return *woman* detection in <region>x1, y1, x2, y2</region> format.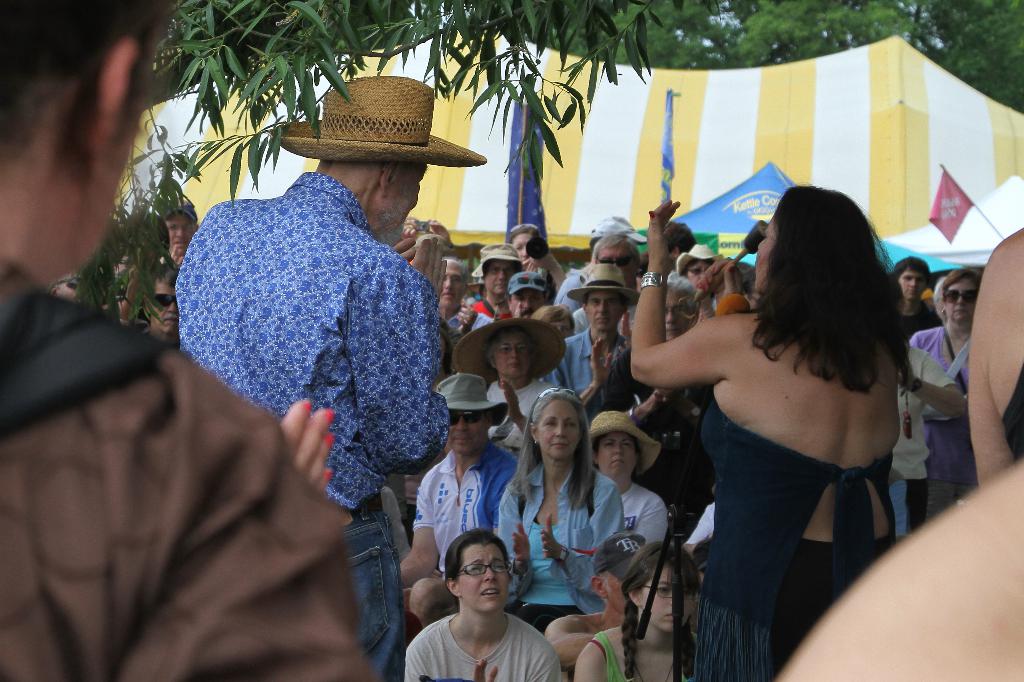
<region>508, 219, 544, 269</region>.
